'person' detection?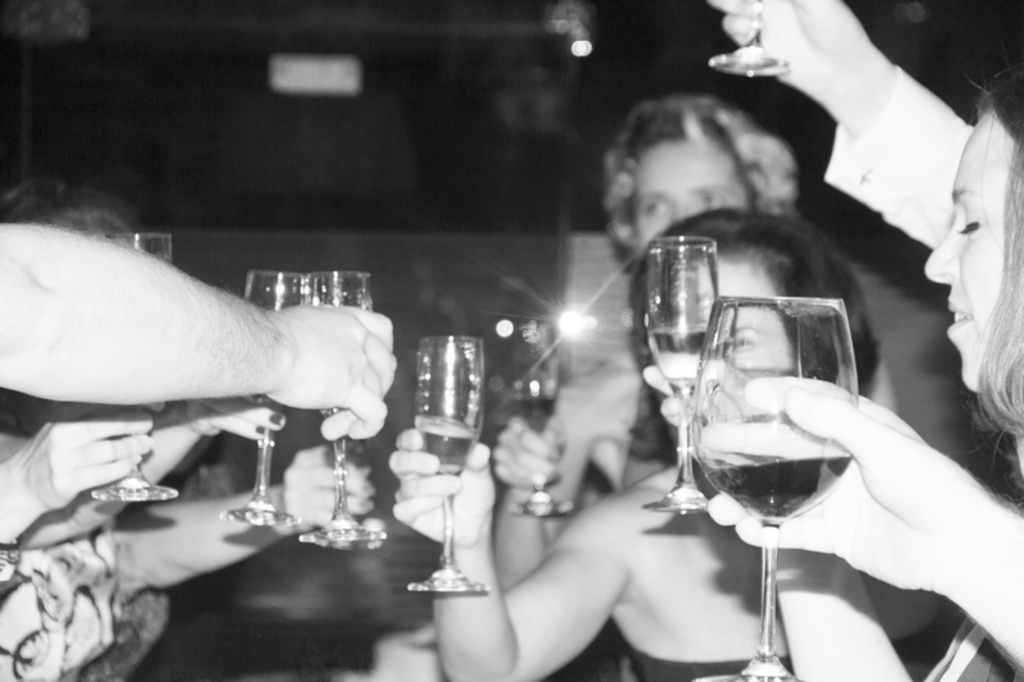
box(600, 96, 790, 258)
